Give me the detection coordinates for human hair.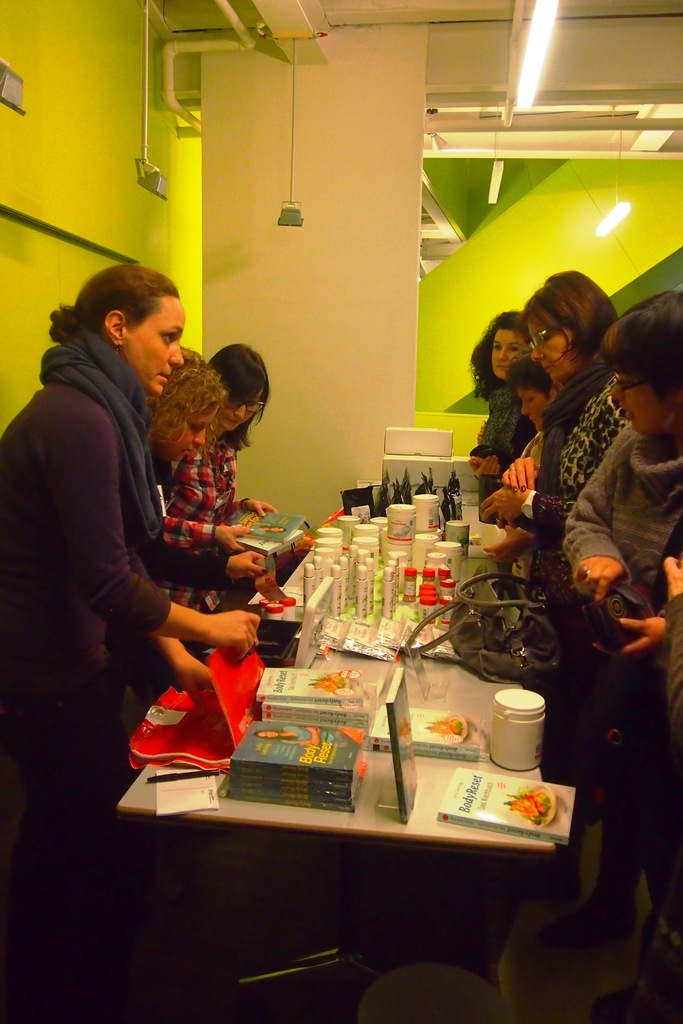
box(49, 263, 179, 333).
